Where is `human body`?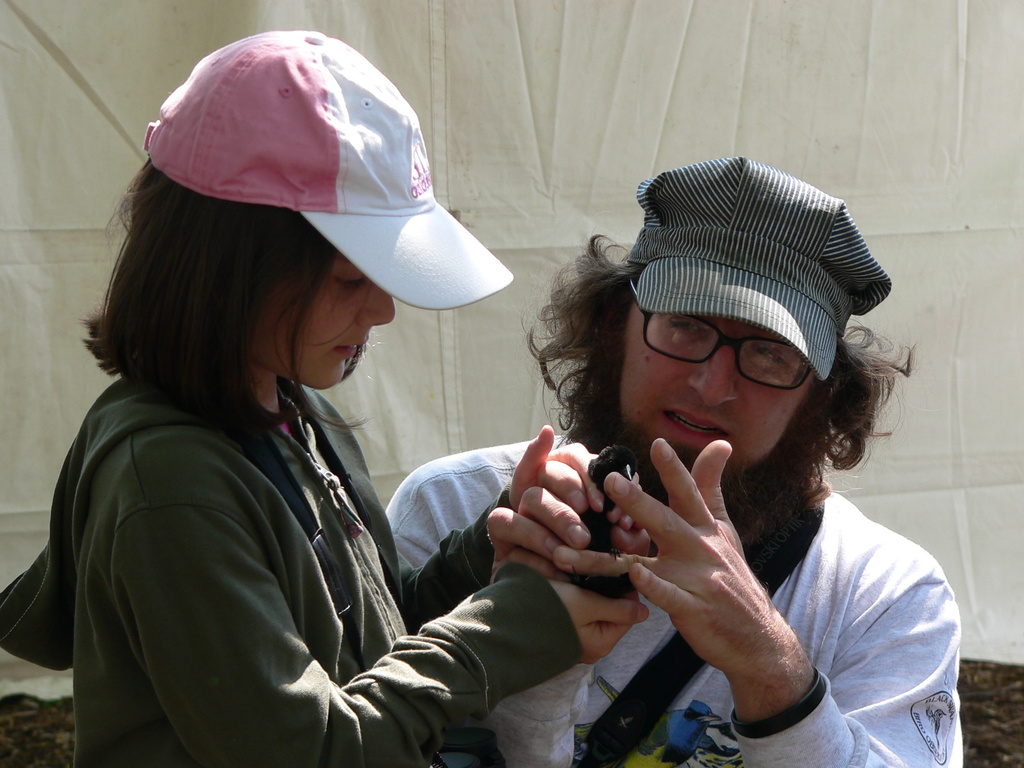
box(339, 215, 929, 752).
